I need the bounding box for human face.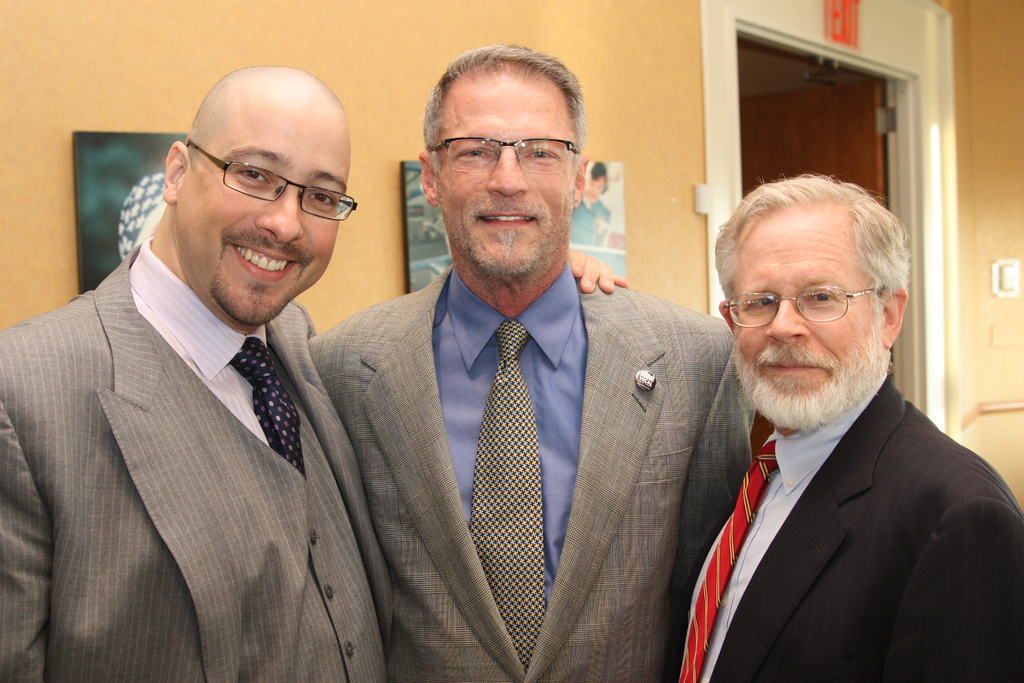
Here it is: BBox(434, 69, 572, 281).
